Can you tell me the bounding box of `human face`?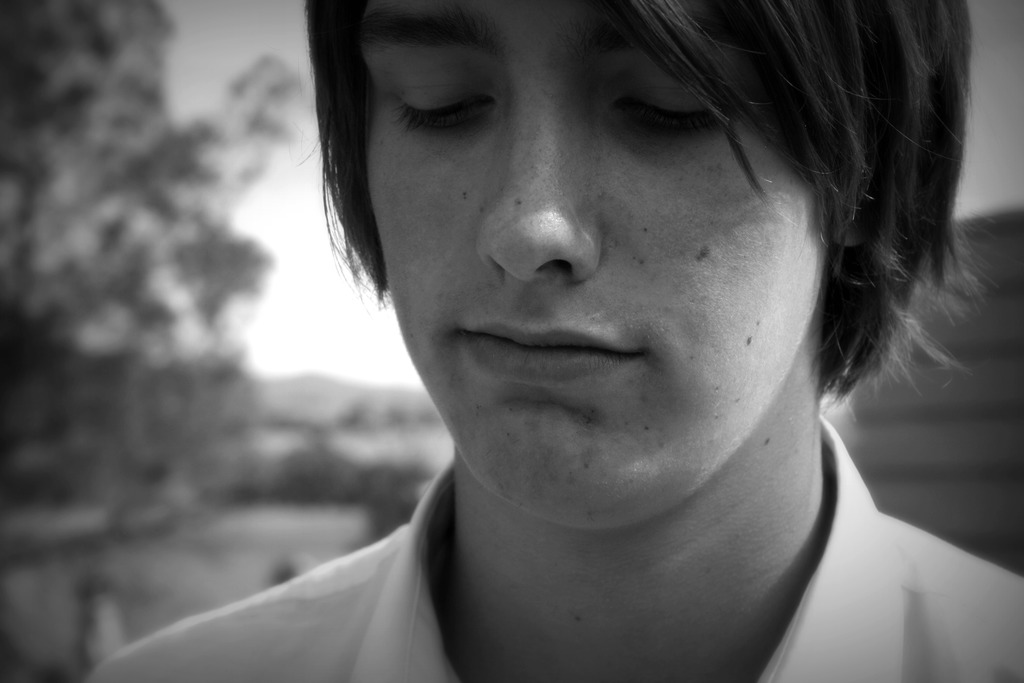
[356,0,831,530].
